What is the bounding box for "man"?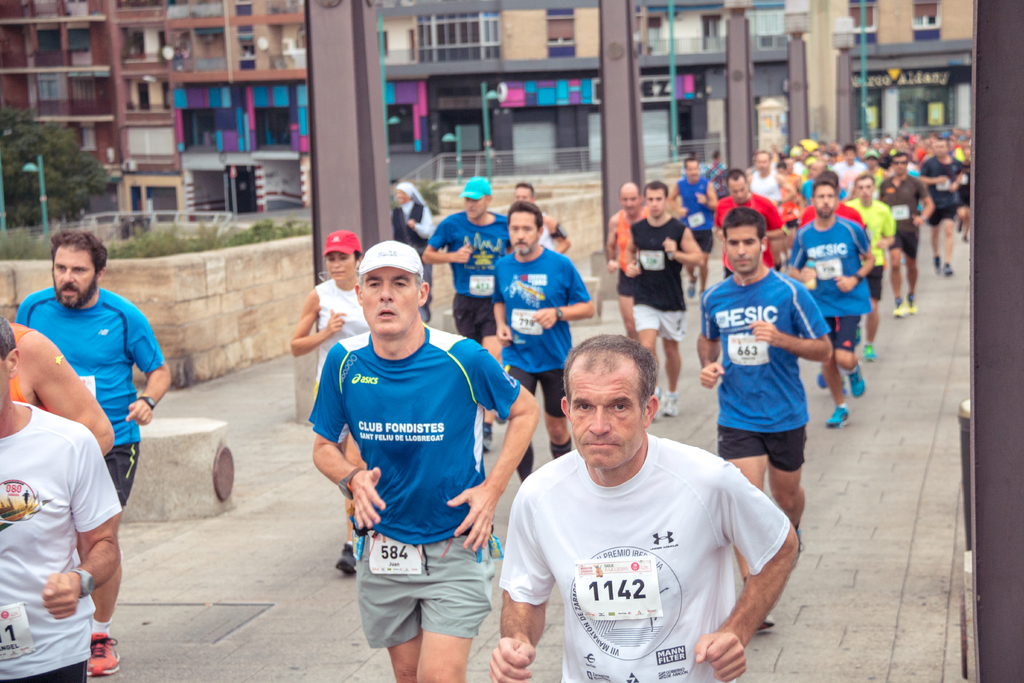
[488, 333, 808, 678].
